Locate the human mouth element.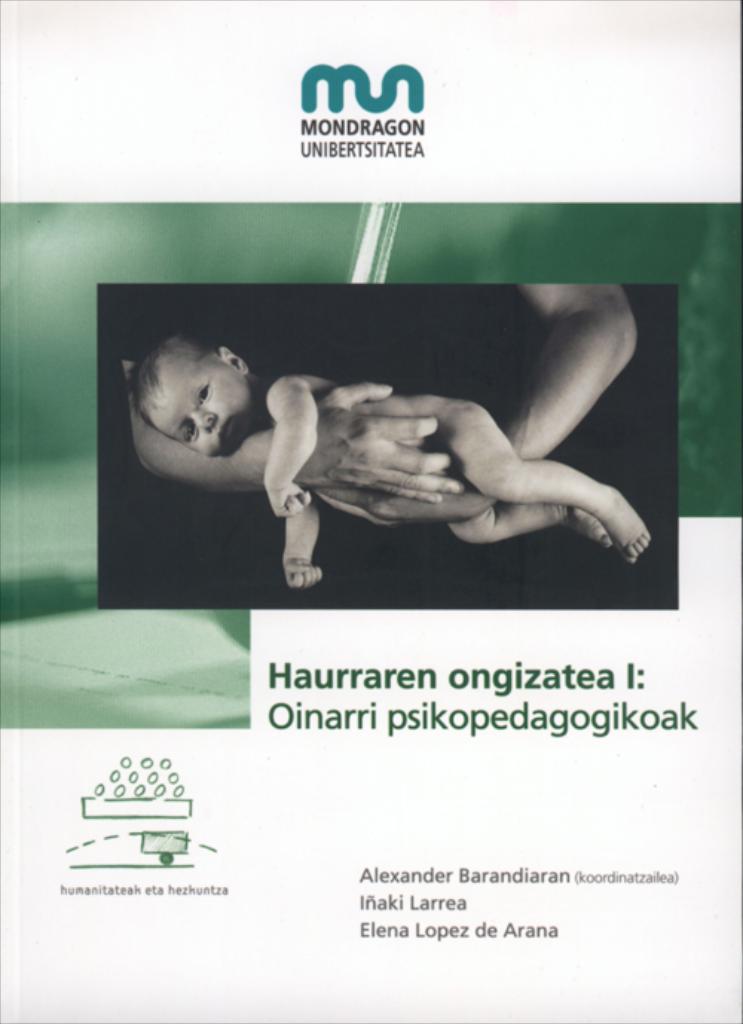
Element bbox: (x1=215, y1=419, x2=230, y2=443).
